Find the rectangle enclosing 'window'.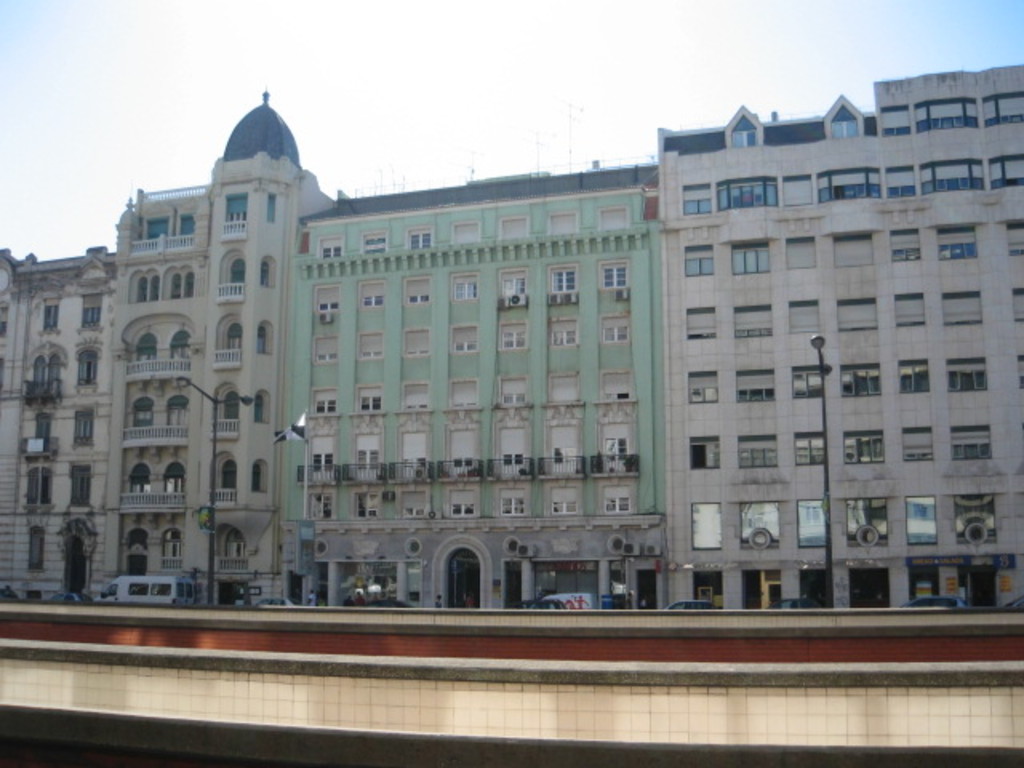
bbox=[992, 150, 1022, 187].
